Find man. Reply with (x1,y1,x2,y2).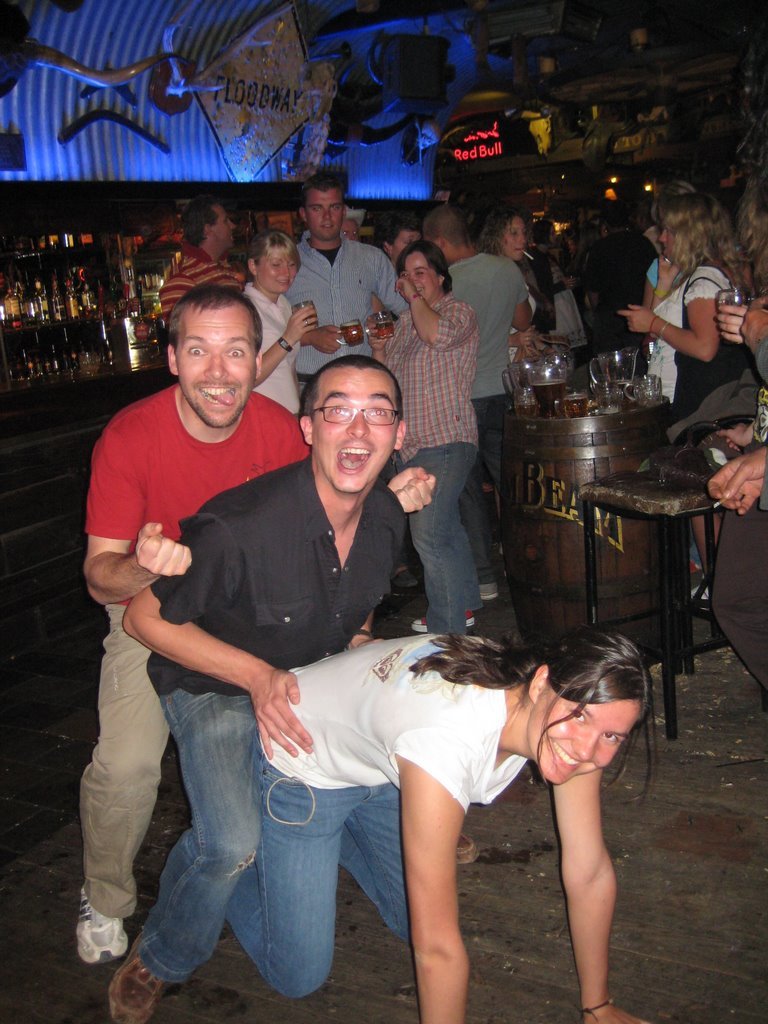
(426,198,543,595).
